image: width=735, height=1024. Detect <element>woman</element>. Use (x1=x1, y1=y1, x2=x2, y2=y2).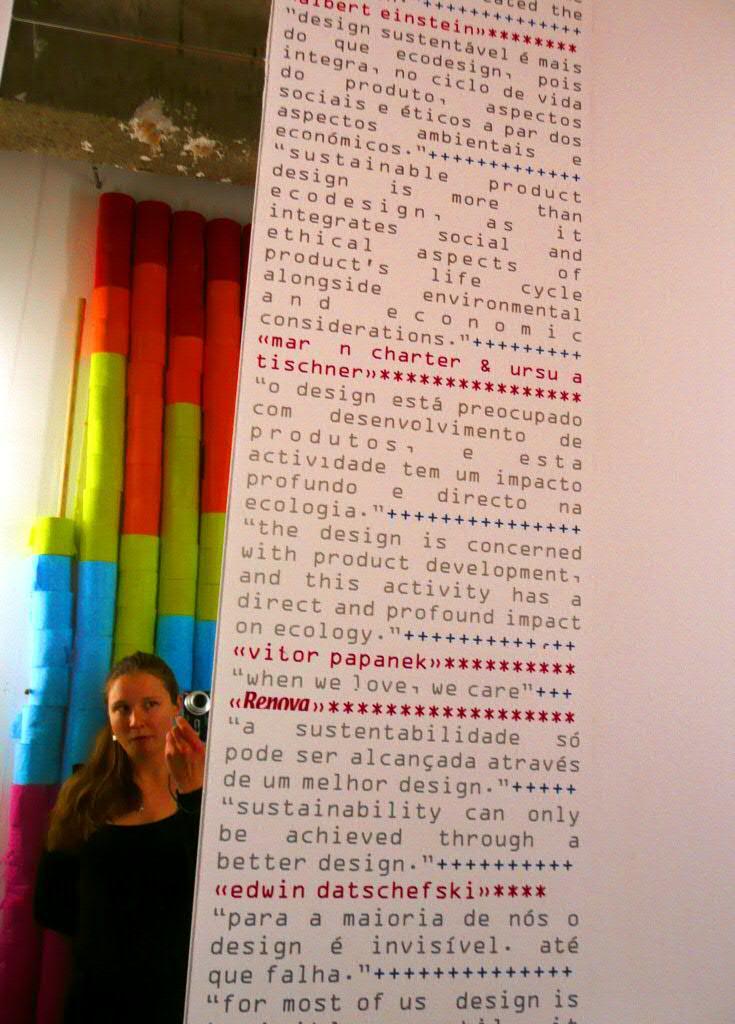
(x1=33, y1=641, x2=217, y2=996).
